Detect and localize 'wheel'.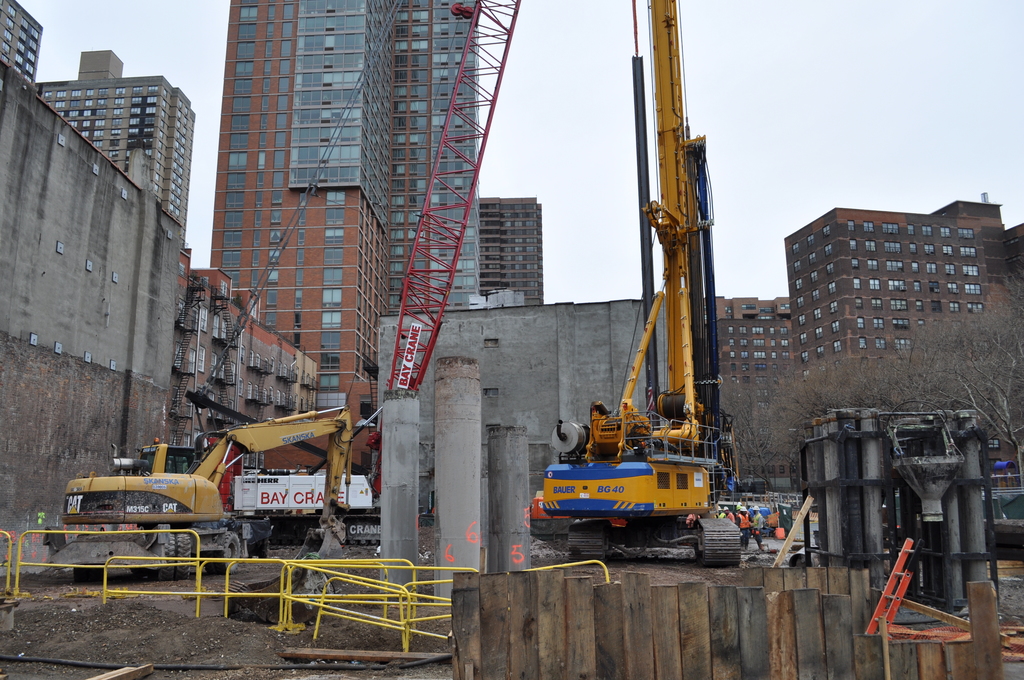
Localized at {"left": 209, "top": 562, "right": 222, "bottom": 574}.
